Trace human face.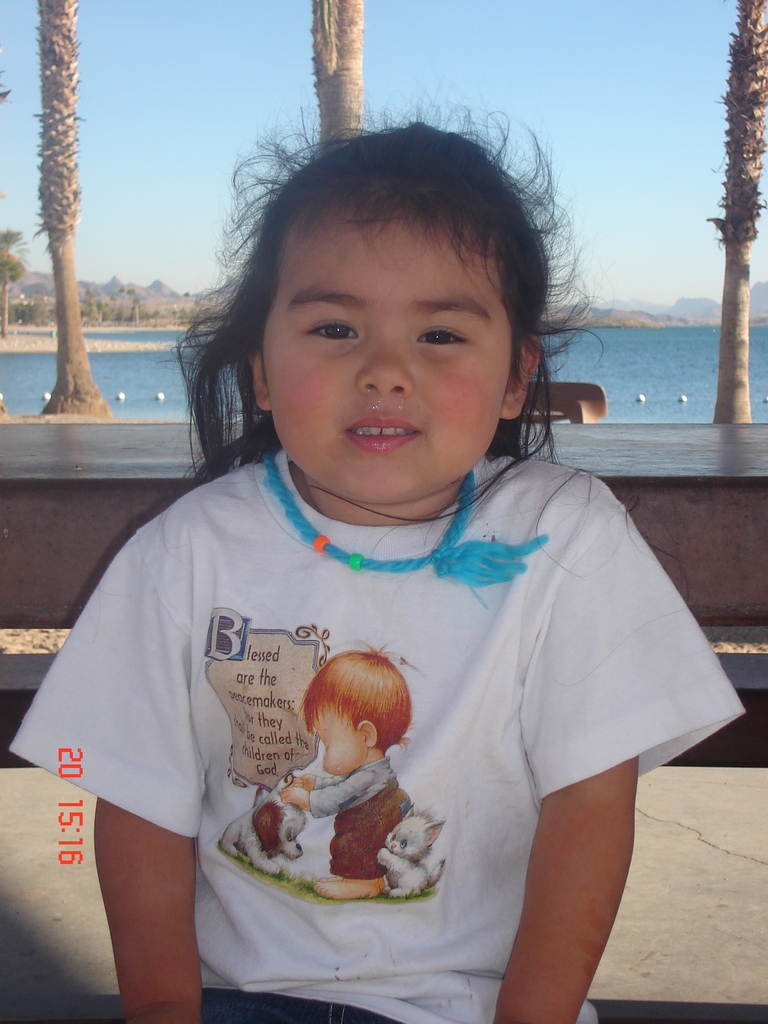
Traced to 262/214/509/507.
